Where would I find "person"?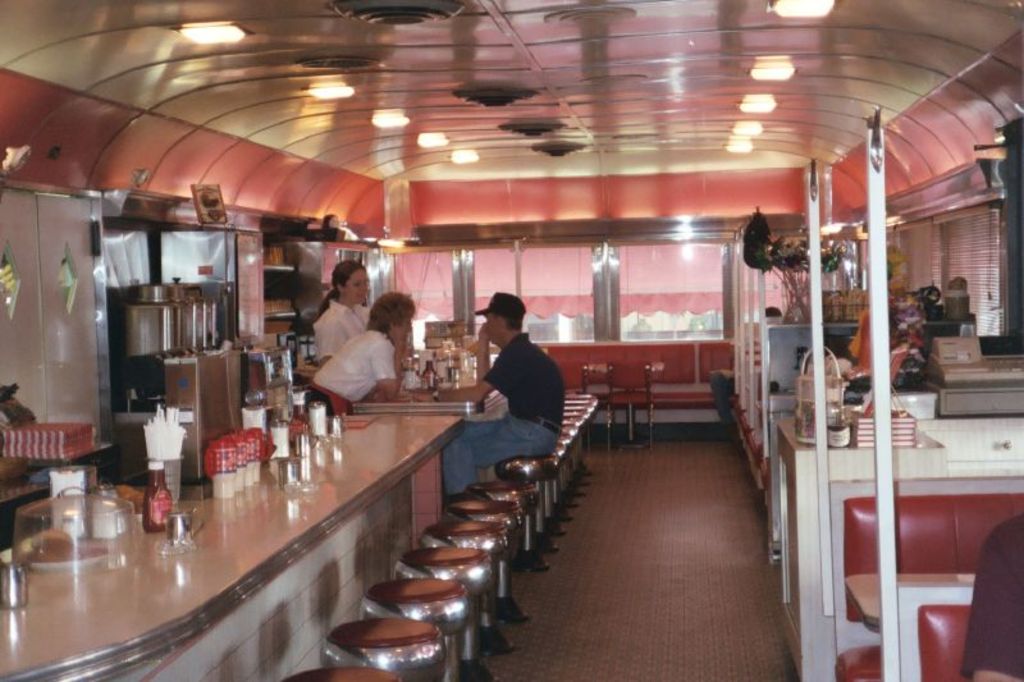
At [308, 289, 419, 415].
